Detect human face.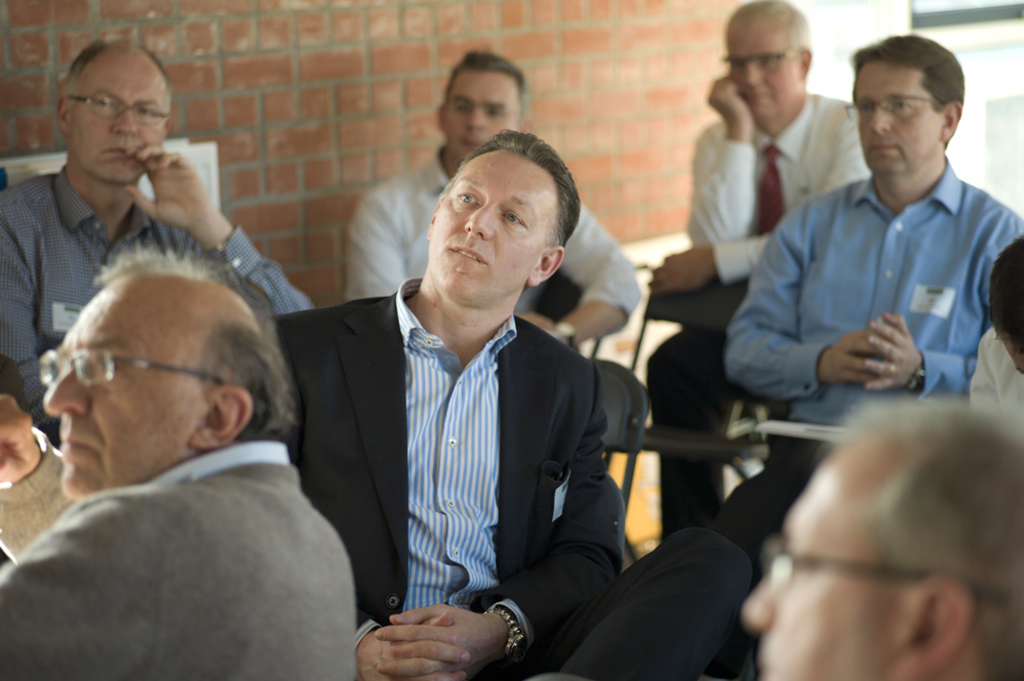
Detected at Rect(428, 151, 556, 301).
